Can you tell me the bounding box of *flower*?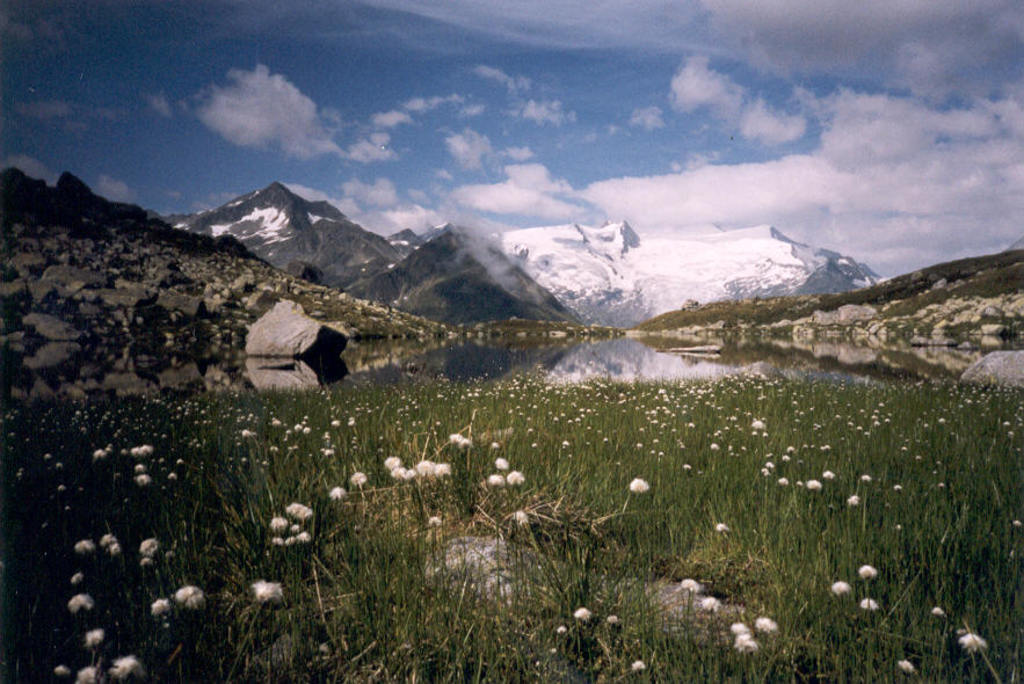
bbox=[894, 657, 918, 675].
